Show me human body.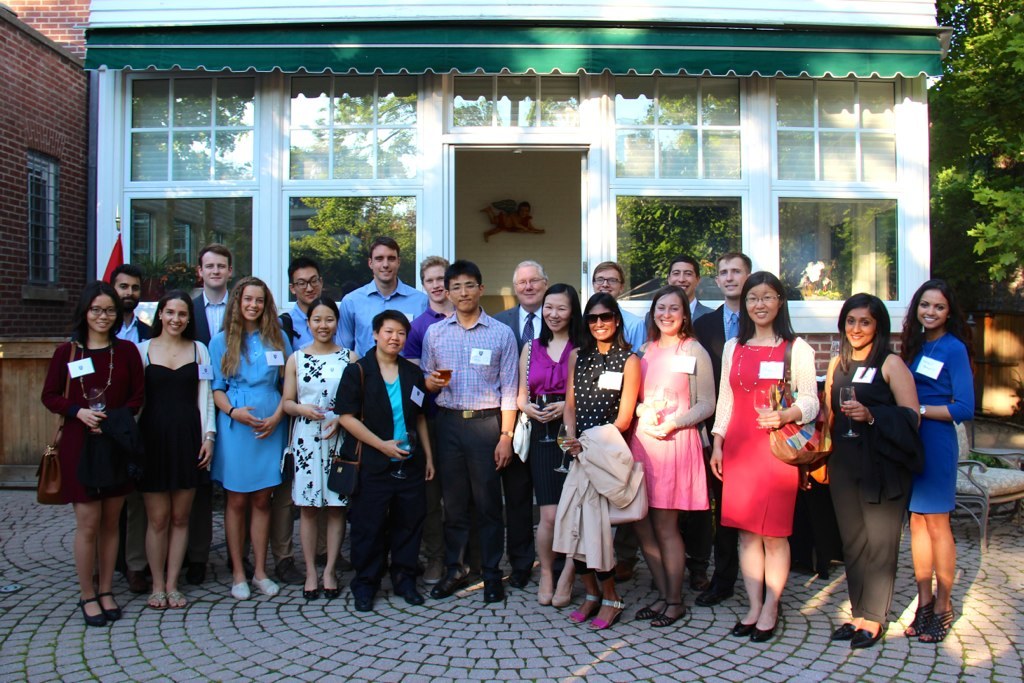
human body is here: <bbox>823, 290, 921, 648</bbox>.
